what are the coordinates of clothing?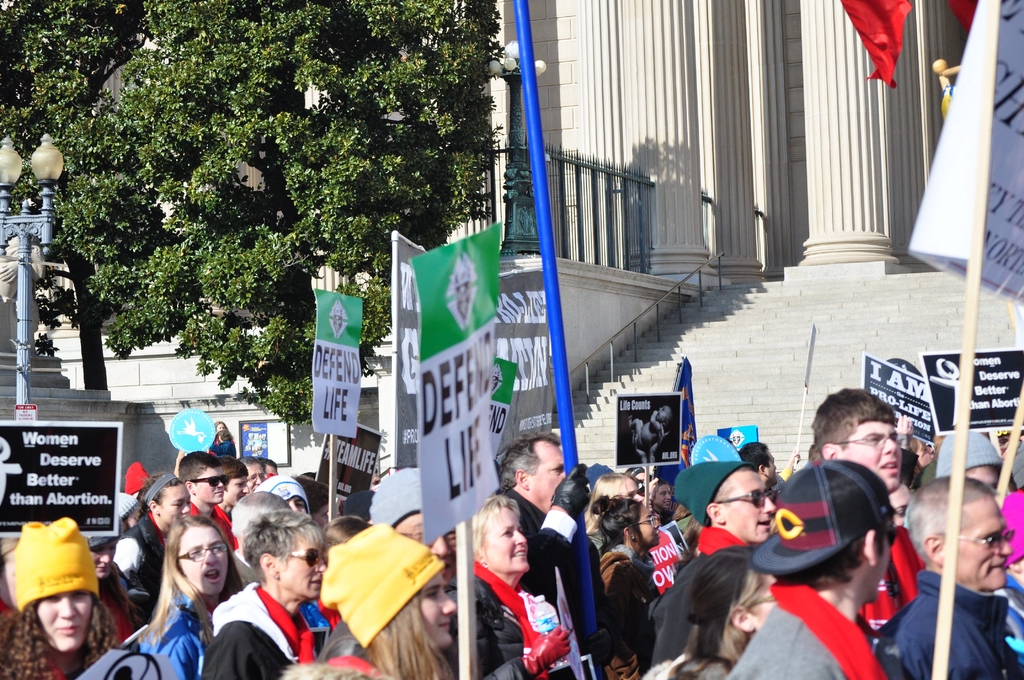
898,578,1009,679.
